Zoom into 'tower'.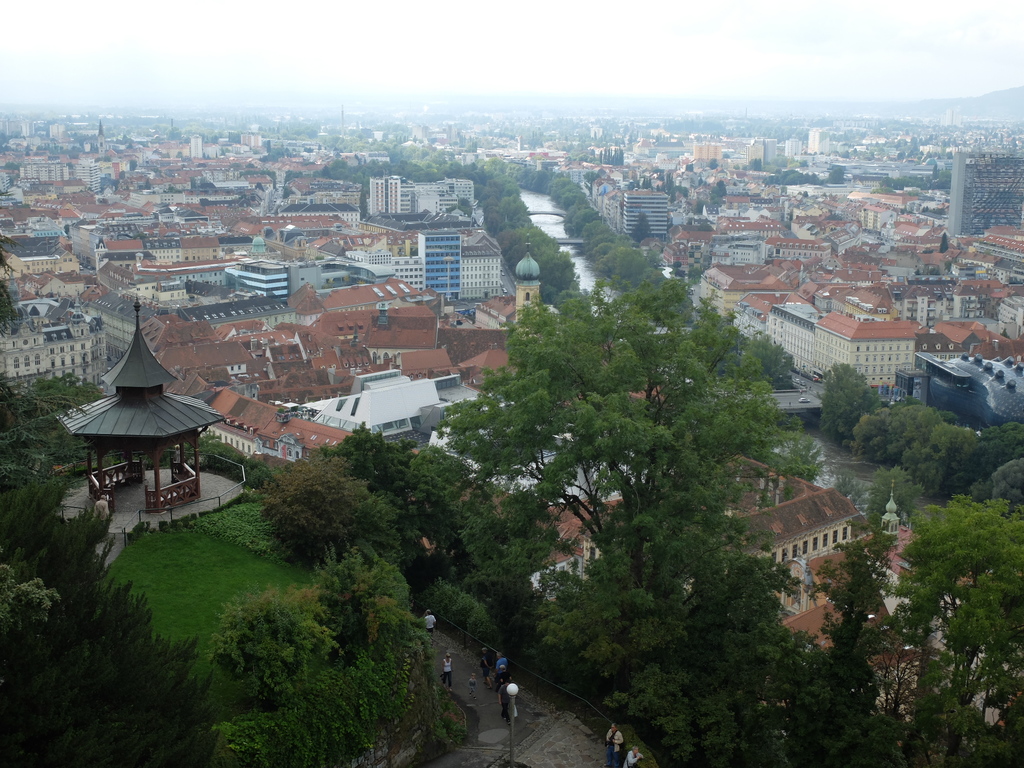
Zoom target: bbox=[945, 143, 1023, 244].
